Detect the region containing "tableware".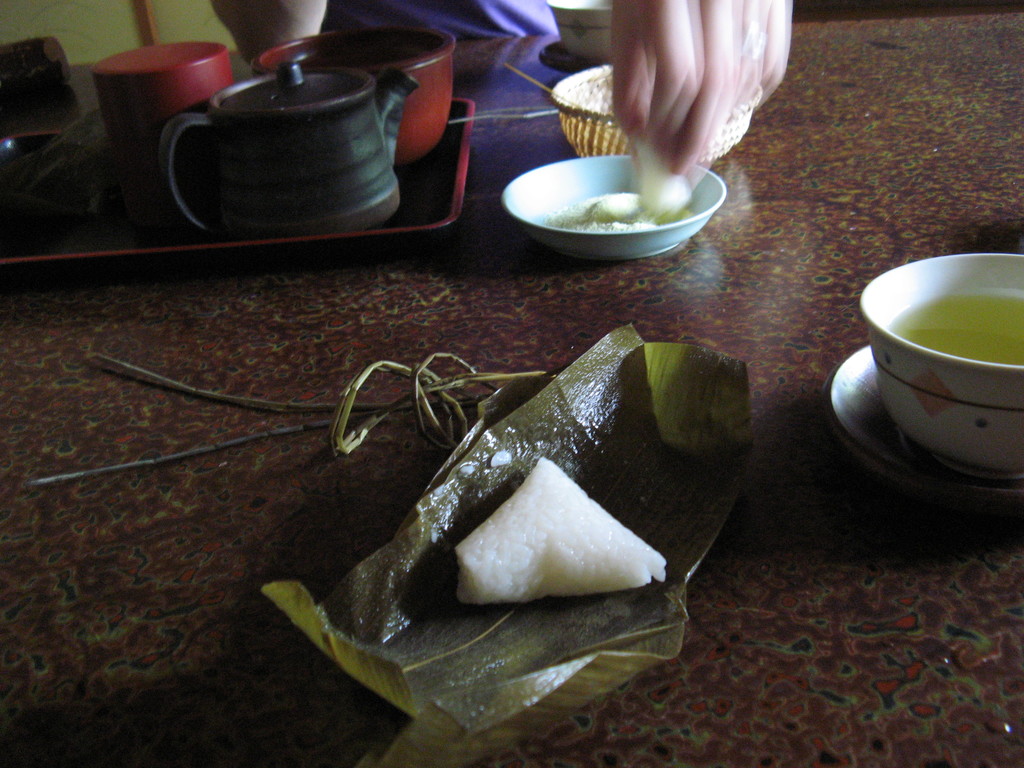
(824,344,1023,498).
